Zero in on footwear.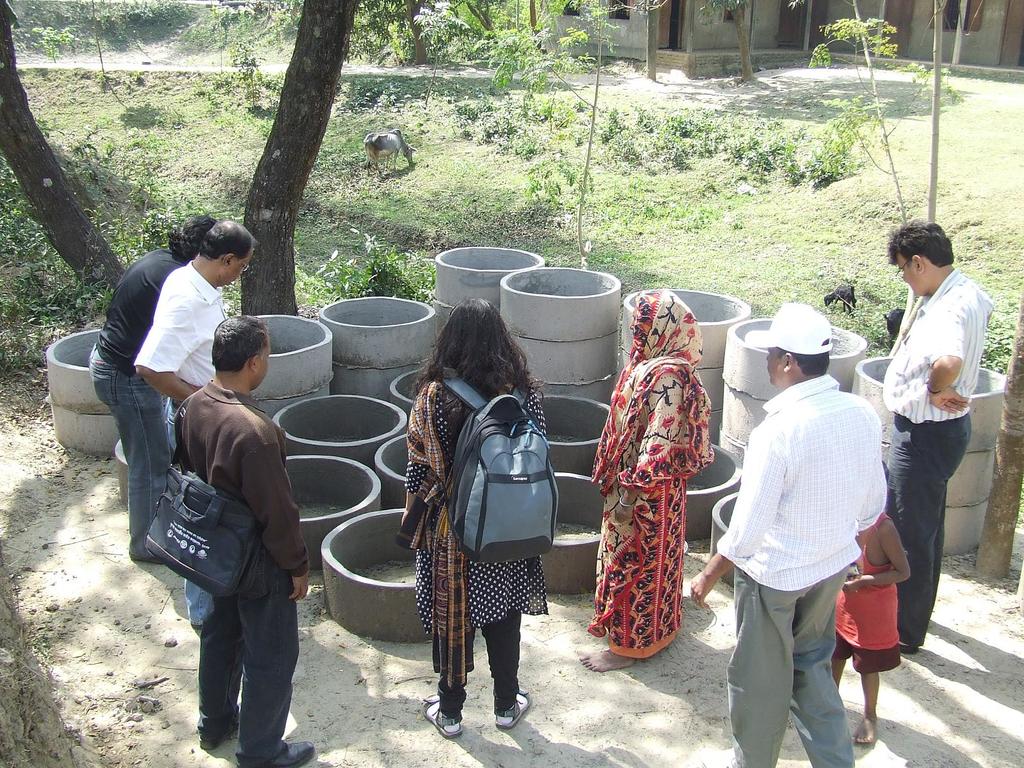
Zeroed in: 494 684 532 730.
